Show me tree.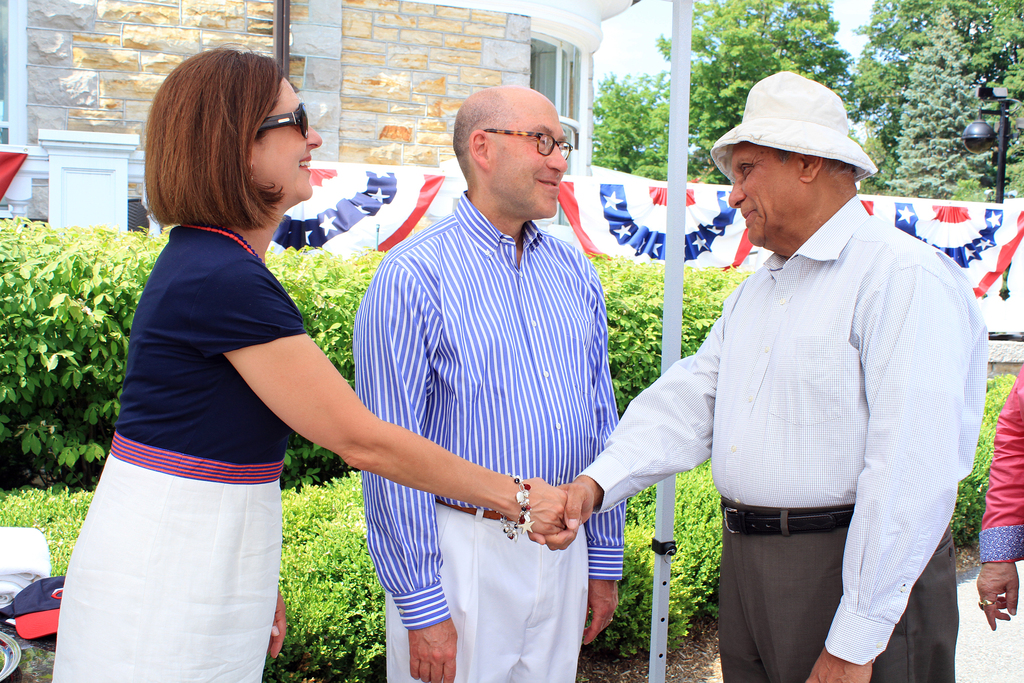
tree is here: (859,0,1023,209).
